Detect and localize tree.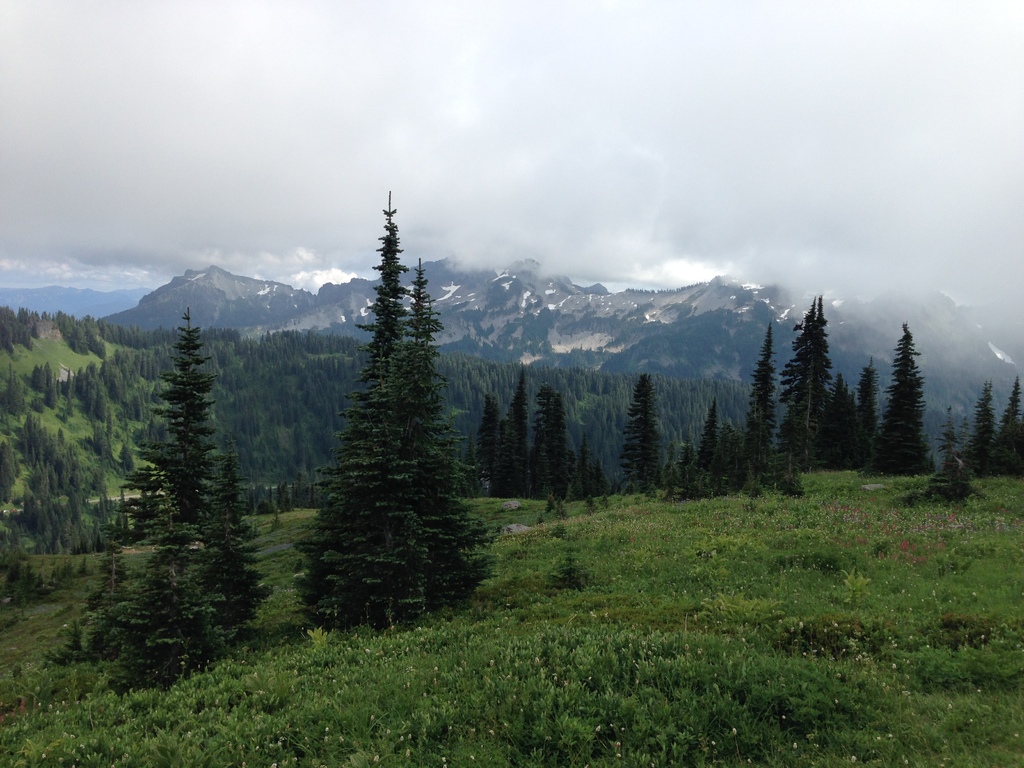
Localized at 288,193,499,637.
